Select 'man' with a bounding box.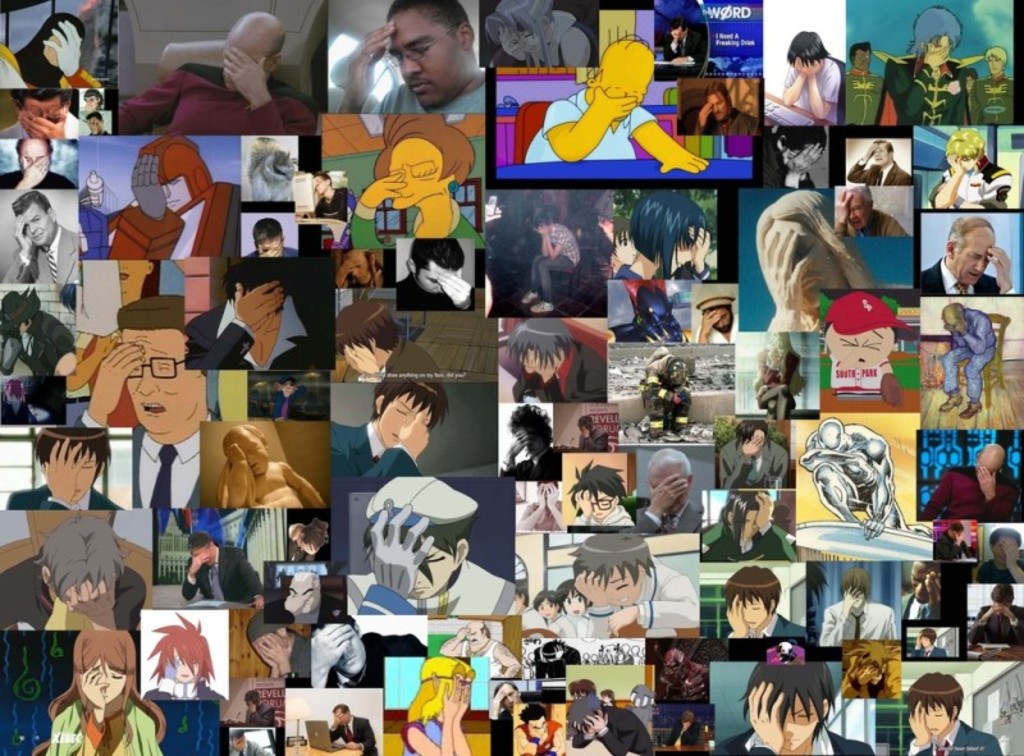
crop(613, 192, 718, 280).
